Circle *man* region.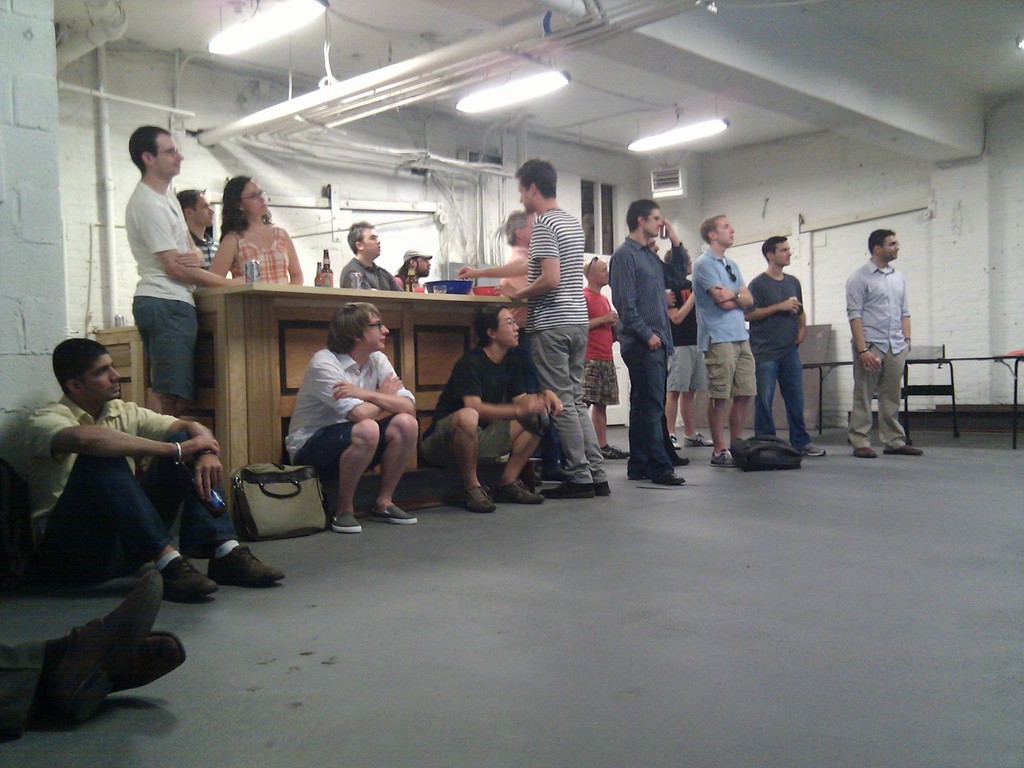
Region: bbox=[612, 197, 693, 488].
